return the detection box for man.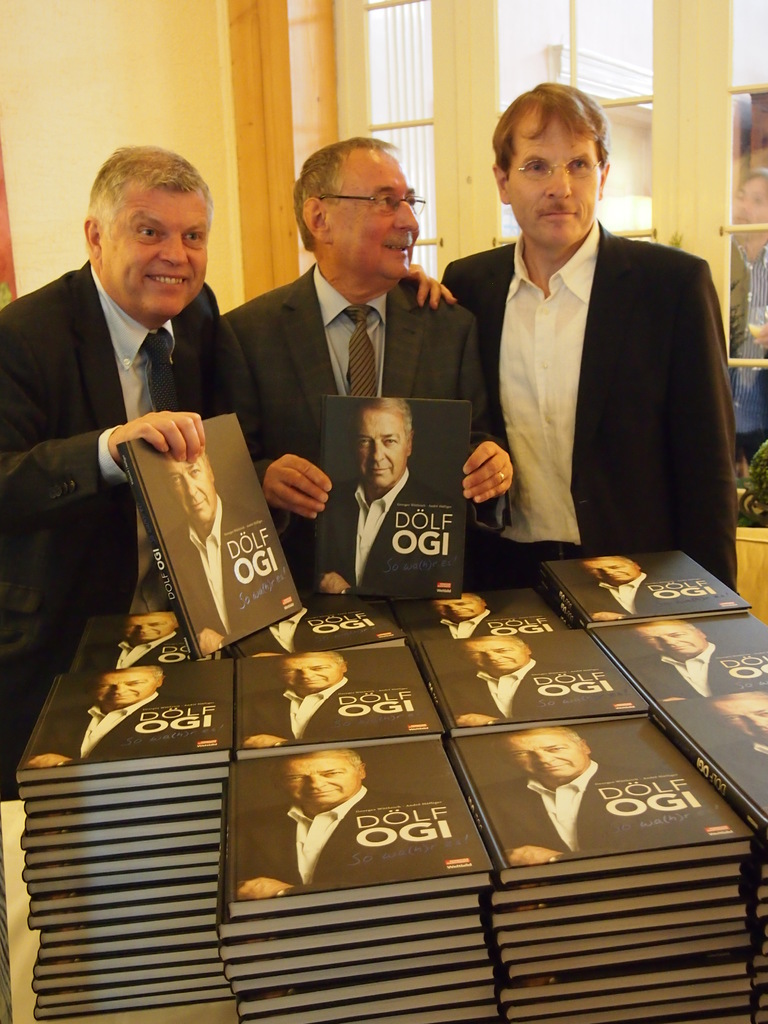
[88, 614, 200, 662].
